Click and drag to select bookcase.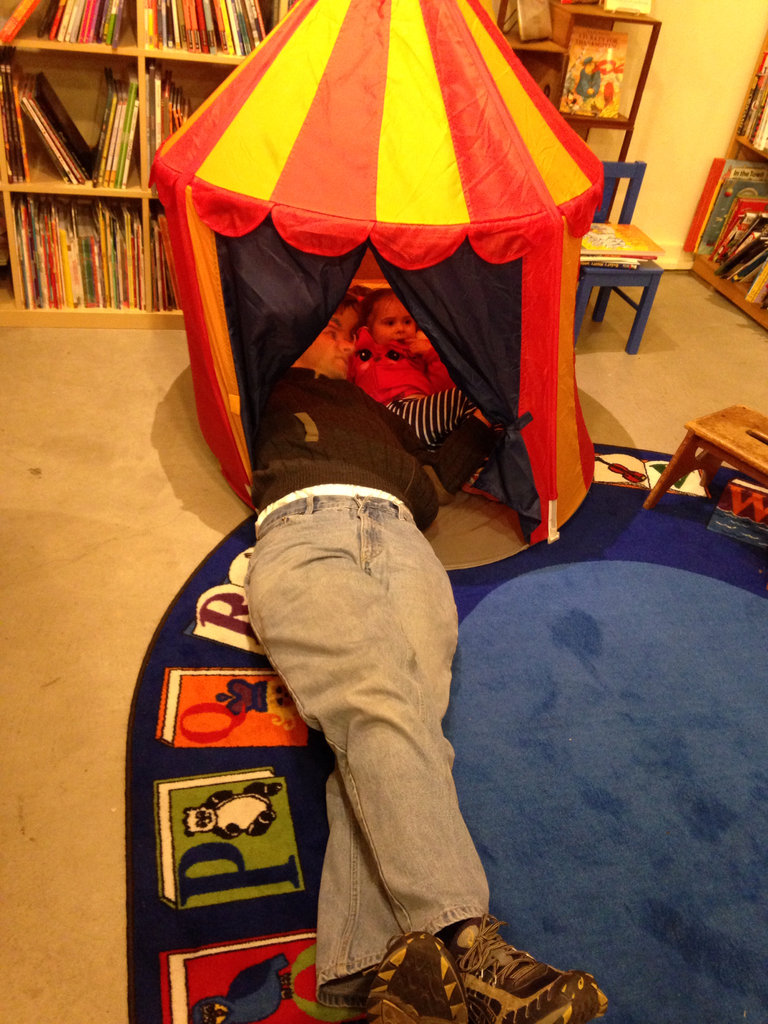
Selection: bbox=(0, 0, 565, 325).
